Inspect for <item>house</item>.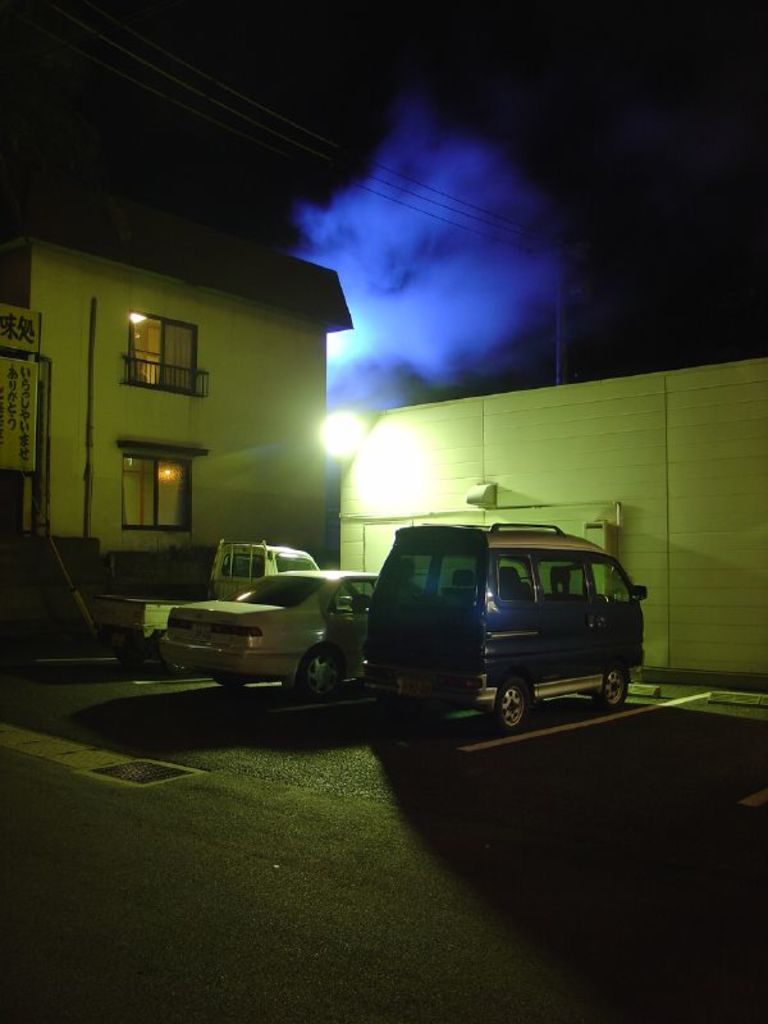
Inspection: bbox=[23, 187, 384, 585].
